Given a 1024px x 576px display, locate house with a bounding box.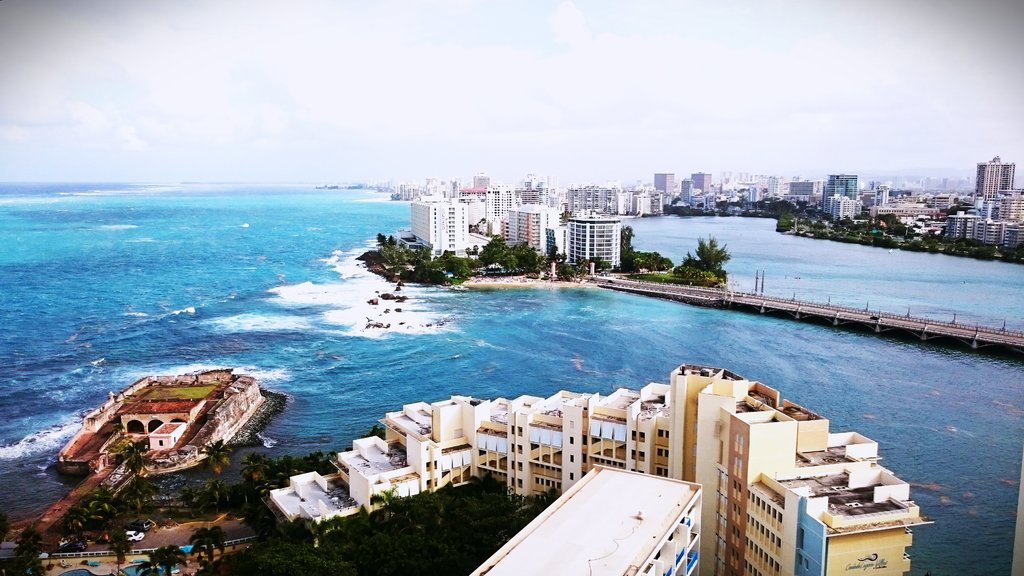
Located: <bbox>490, 213, 548, 257</bbox>.
